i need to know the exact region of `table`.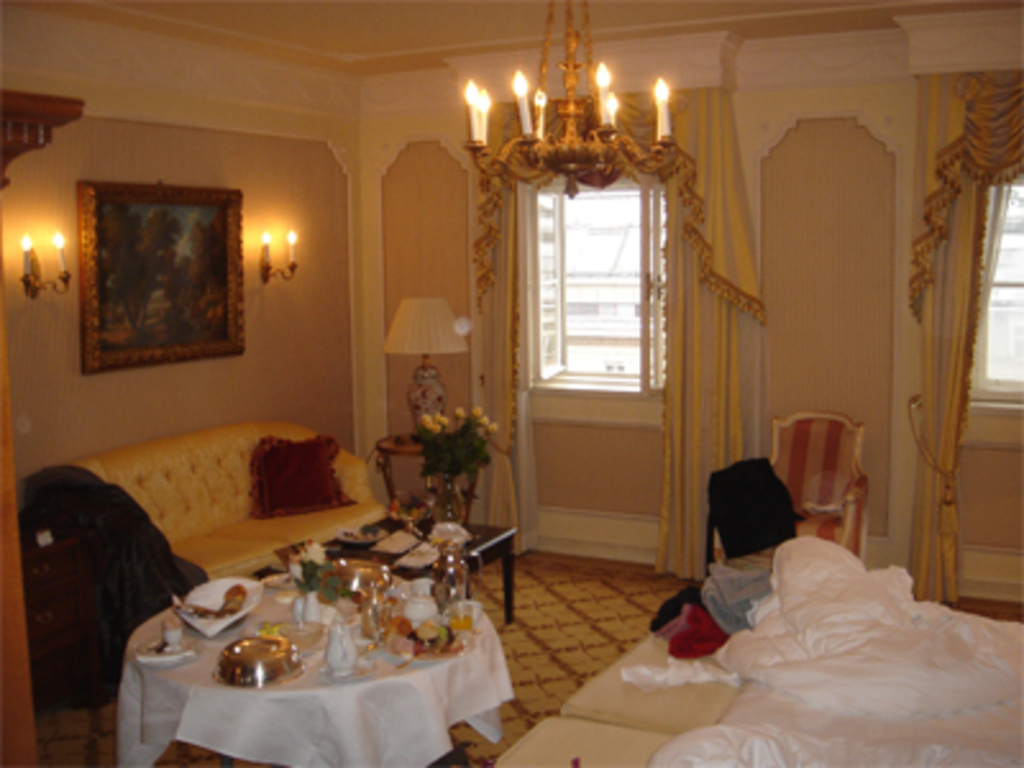
Region: box(366, 422, 479, 538).
